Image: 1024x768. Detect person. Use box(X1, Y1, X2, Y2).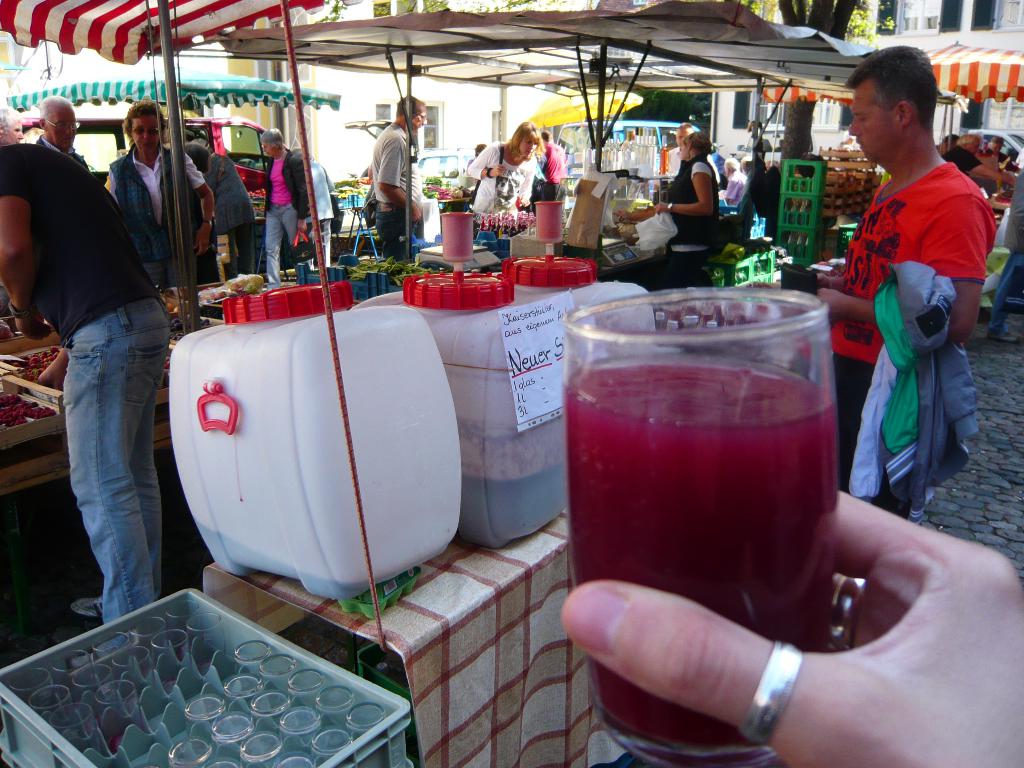
box(28, 93, 91, 173).
